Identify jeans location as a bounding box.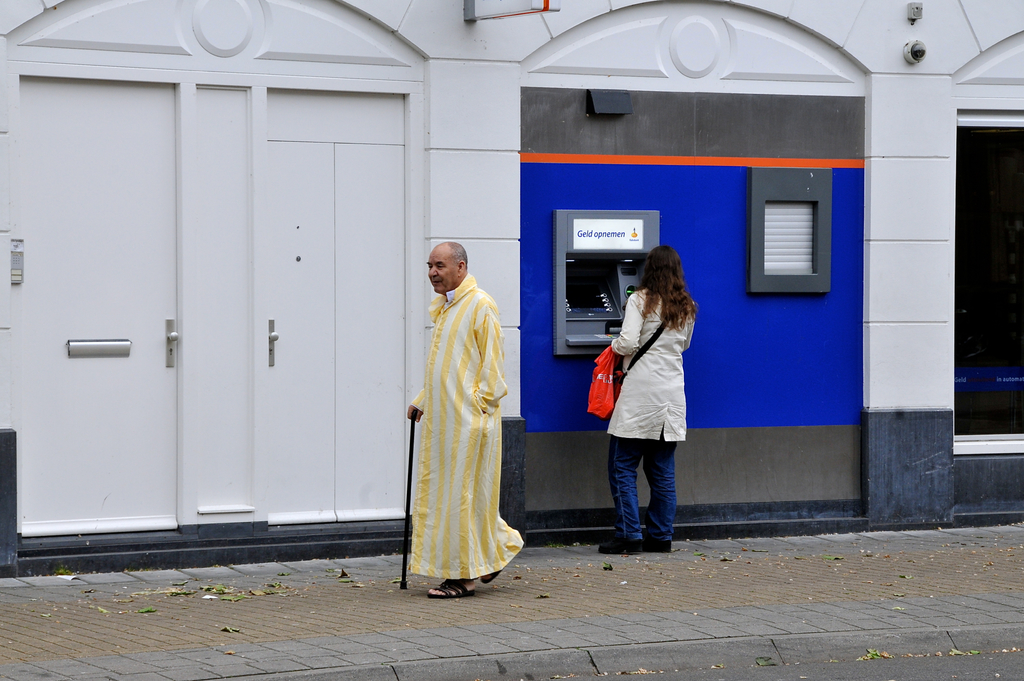
box=[606, 420, 687, 541].
